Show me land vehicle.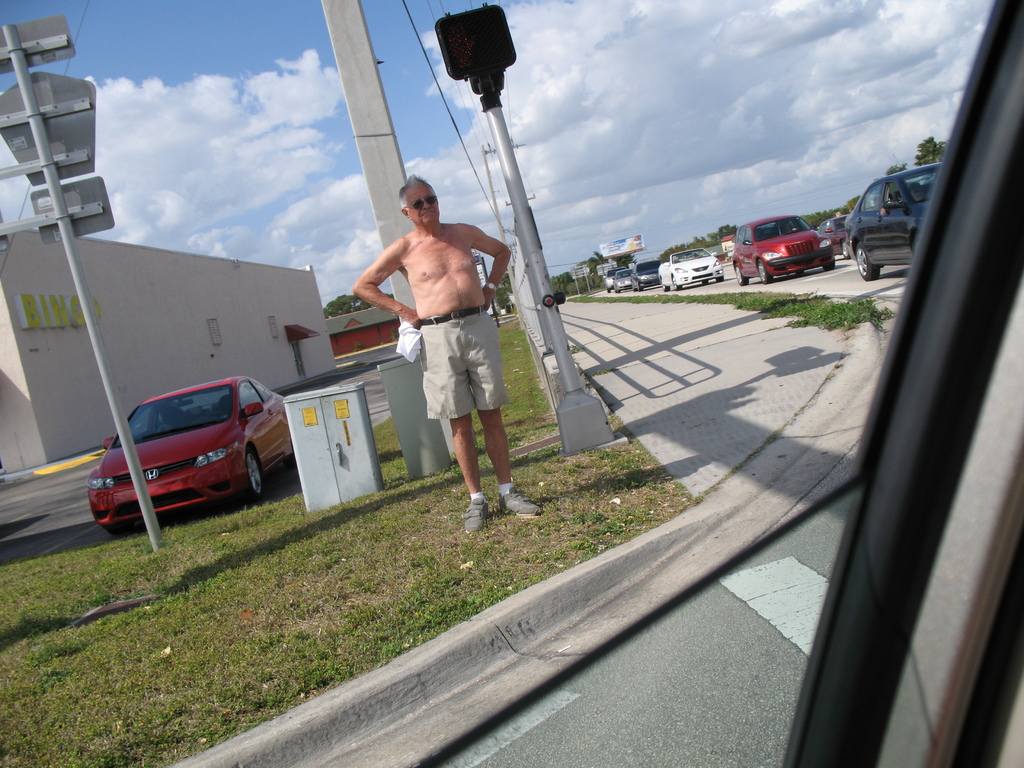
land vehicle is here: (left=0, top=0, right=1023, bottom=767).
